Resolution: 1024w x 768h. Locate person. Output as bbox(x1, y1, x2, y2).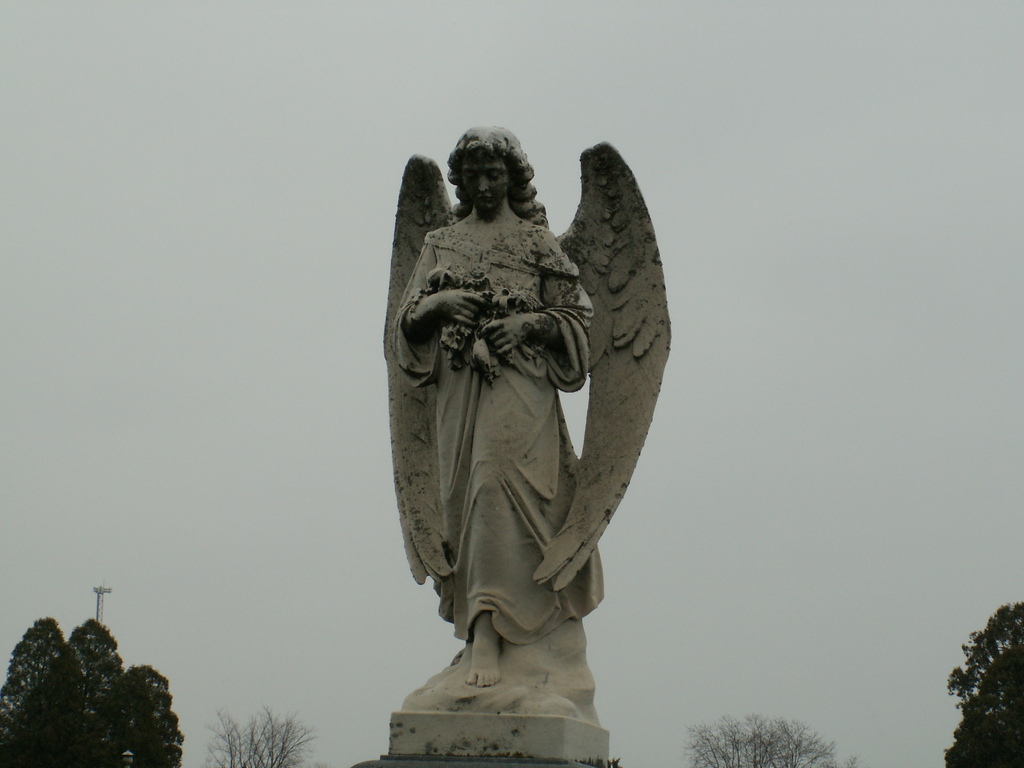
bbox(388, 130, 595, 694).
